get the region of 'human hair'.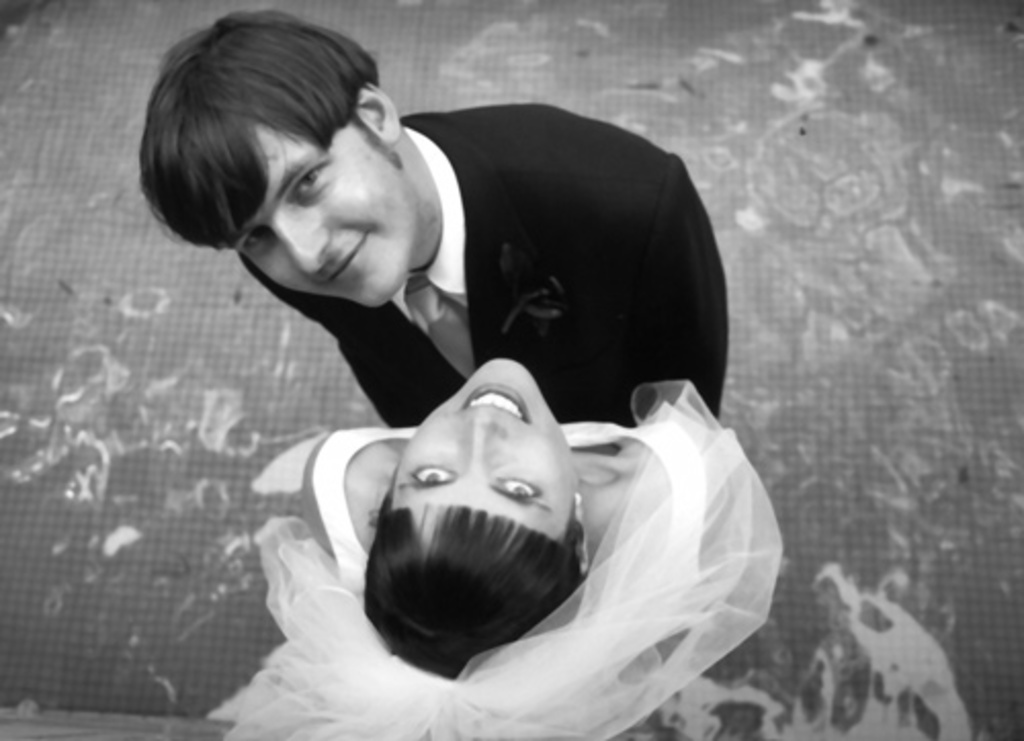
(x1=141, y1=4, x2=403, y2=262).
